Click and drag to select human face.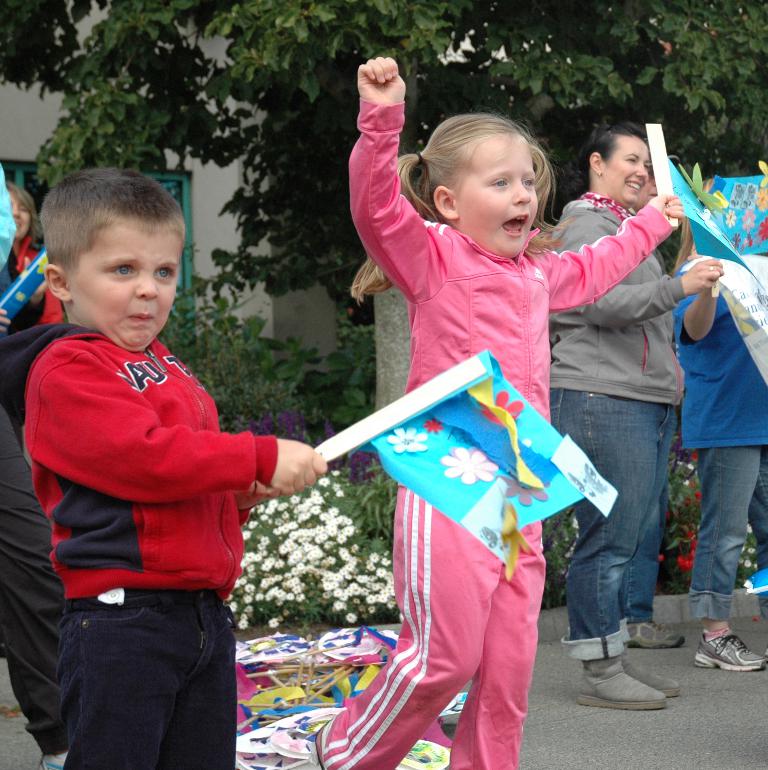
Selection: rect(7, 191, 32, 243).
